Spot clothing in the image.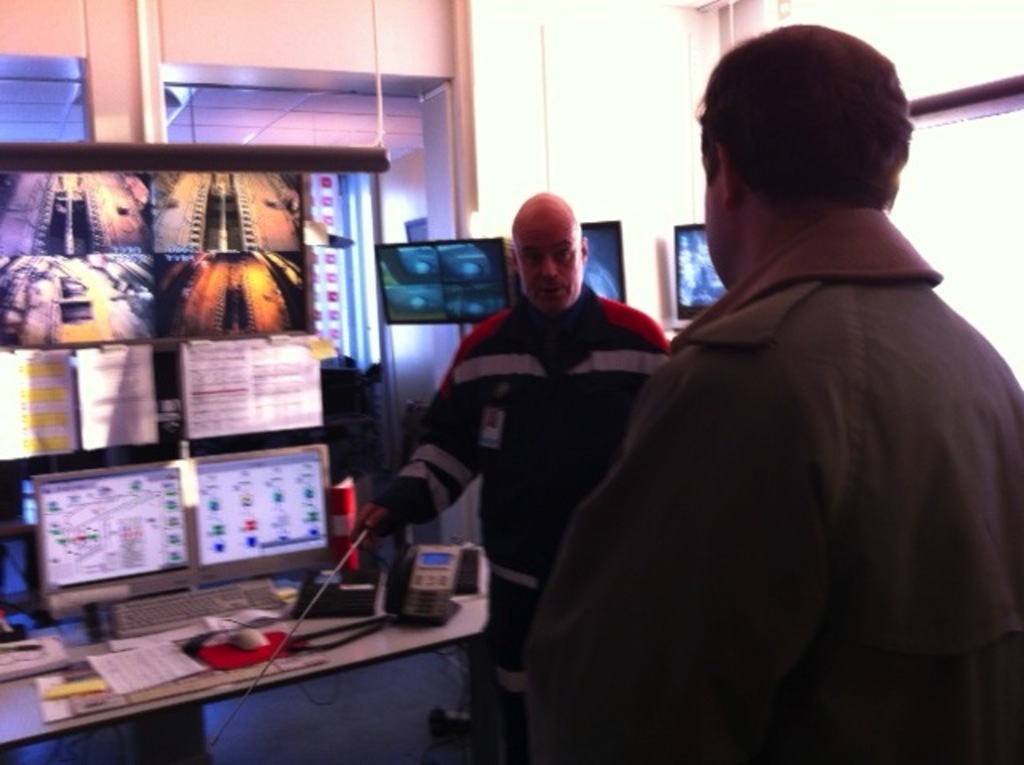
clothing found at 539/154/1011/764.
